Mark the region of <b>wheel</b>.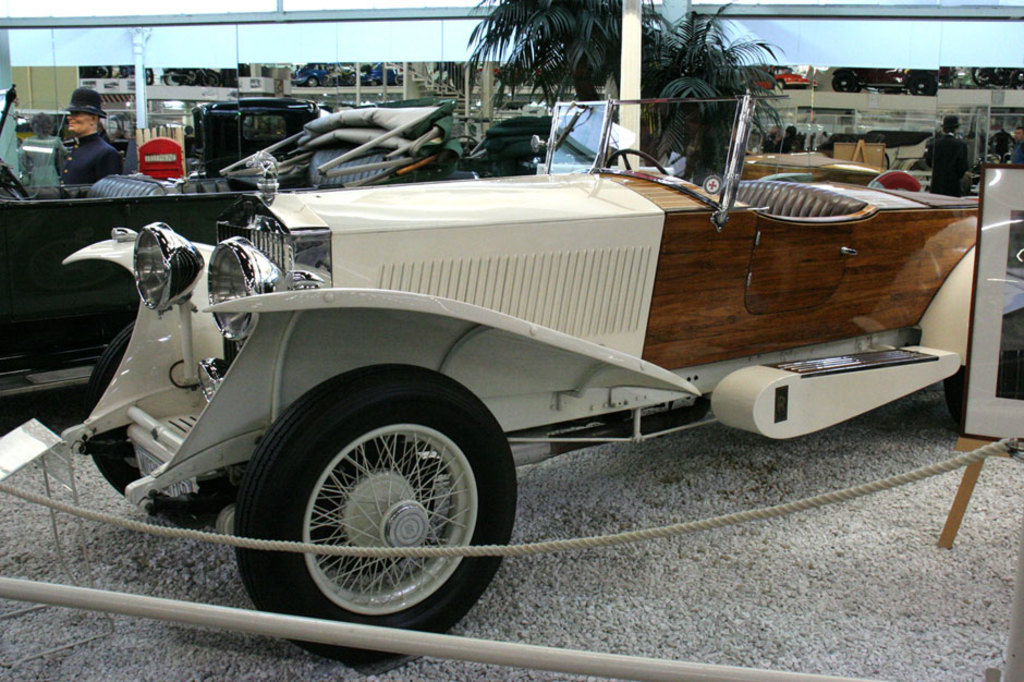
Region: [left=248, top=397, right=507, bottom=630].
